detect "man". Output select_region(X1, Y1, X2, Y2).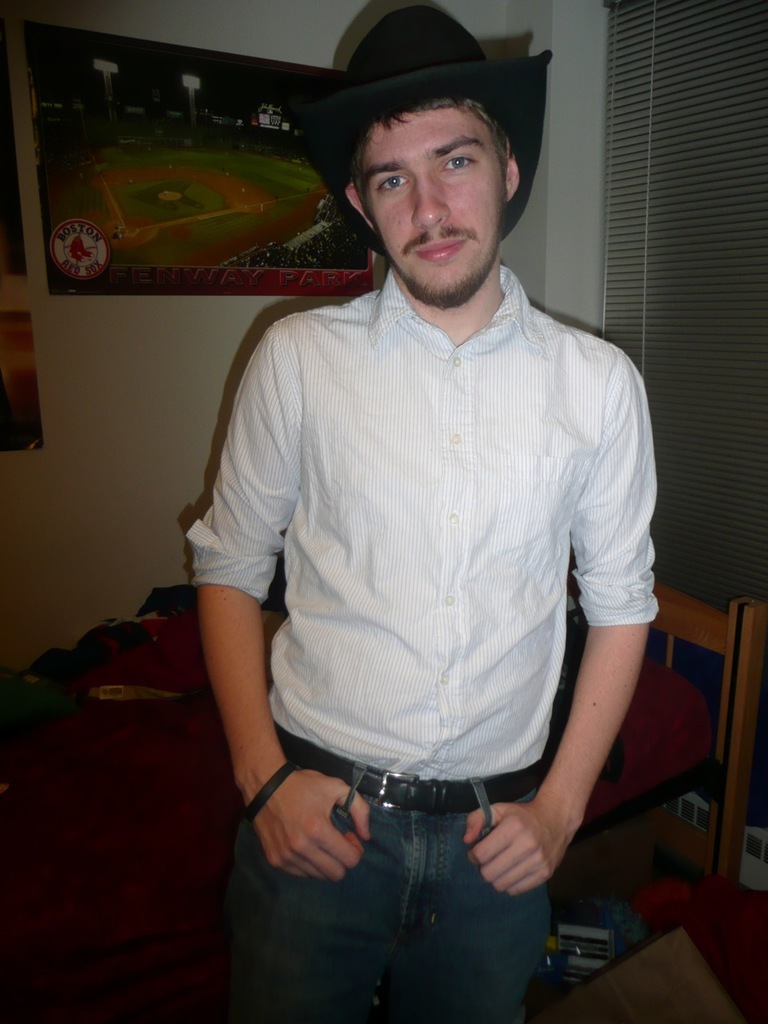
select_region(143, 0, 663, 1015).
